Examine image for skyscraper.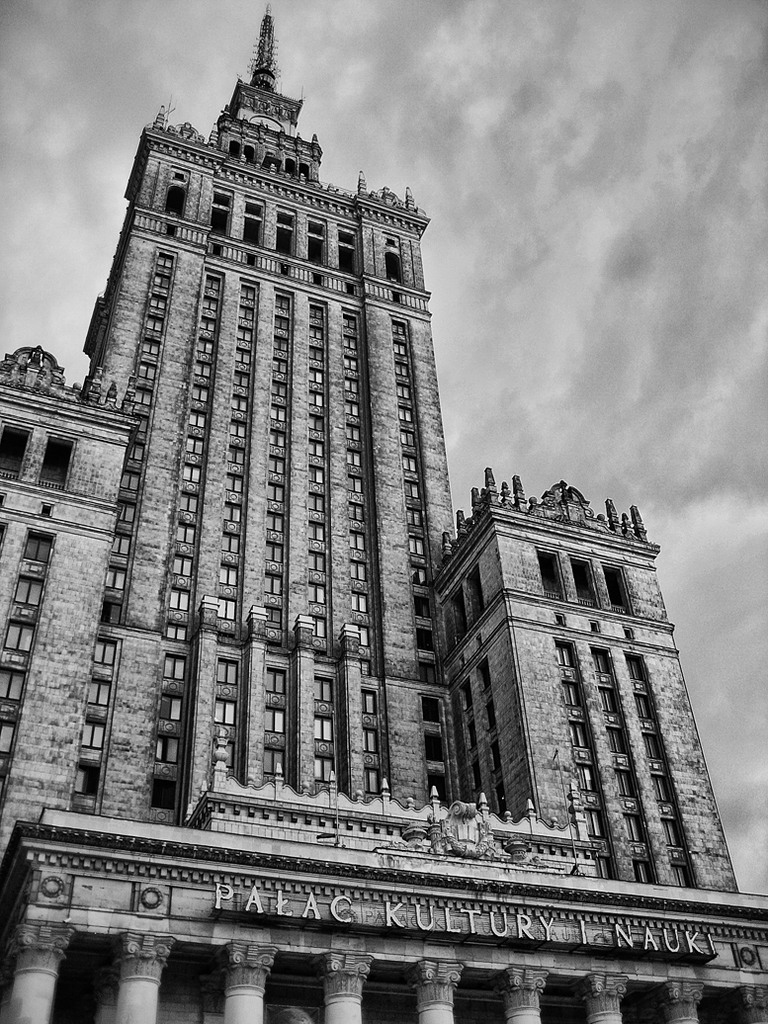
Examination result: crop(0, 0, 767, 1023).
